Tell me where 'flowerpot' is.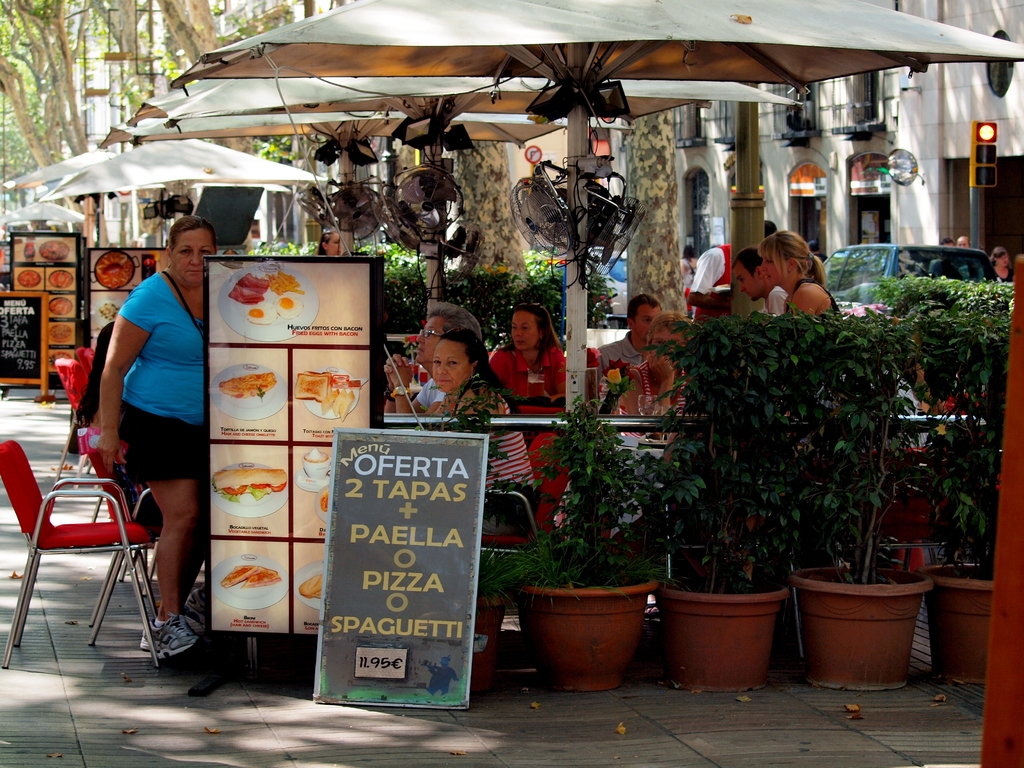
'flowerpot' is at box(804, 573, 933, 692).
